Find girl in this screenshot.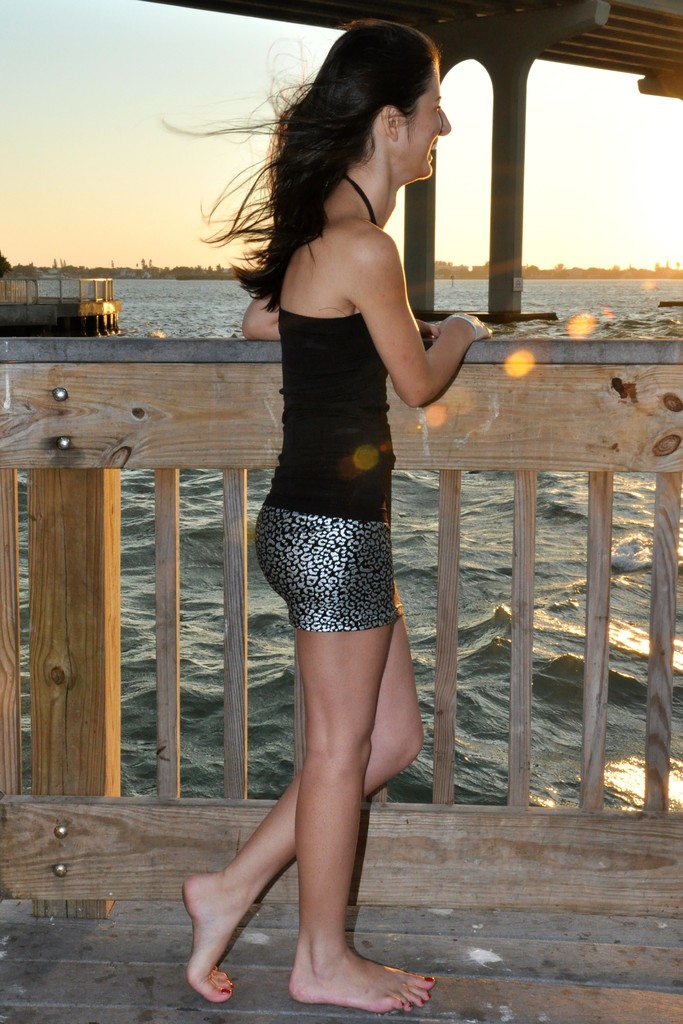
The bounding box for girl is select_region(177, 19, 497, 1007).
